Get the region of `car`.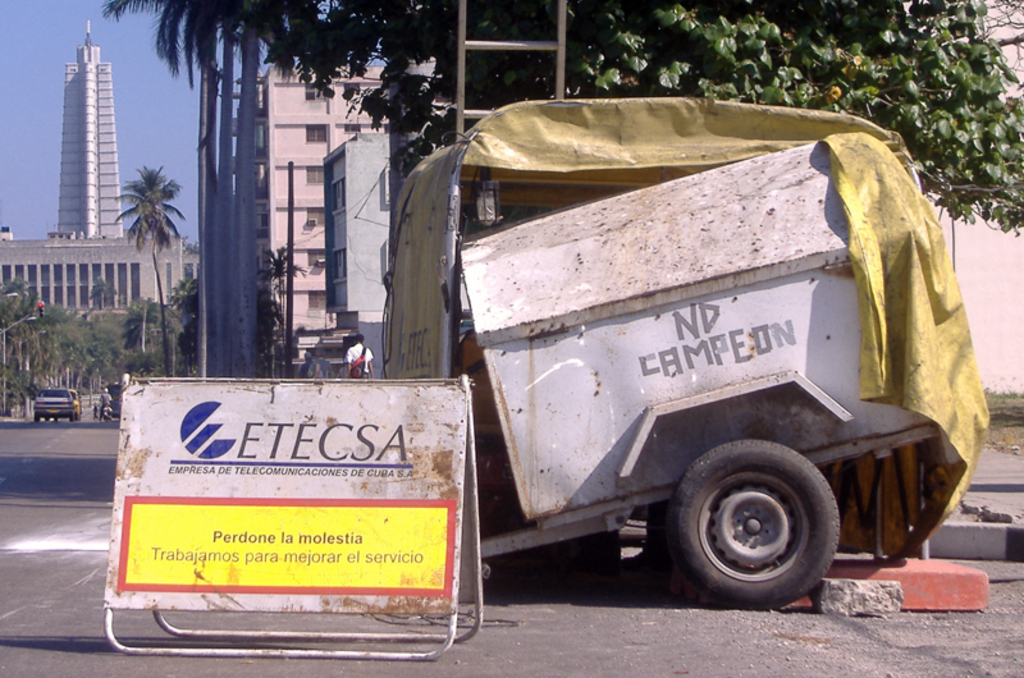
102:382:118:416.
